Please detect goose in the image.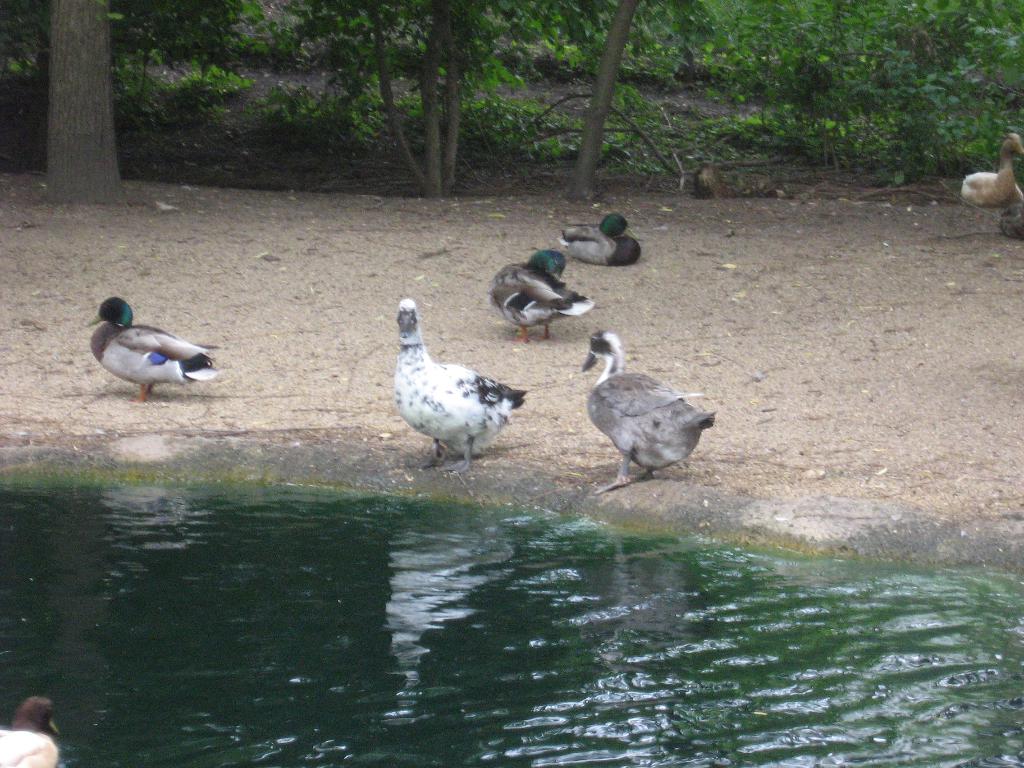
bbox=(367, 269, 528, 481).
